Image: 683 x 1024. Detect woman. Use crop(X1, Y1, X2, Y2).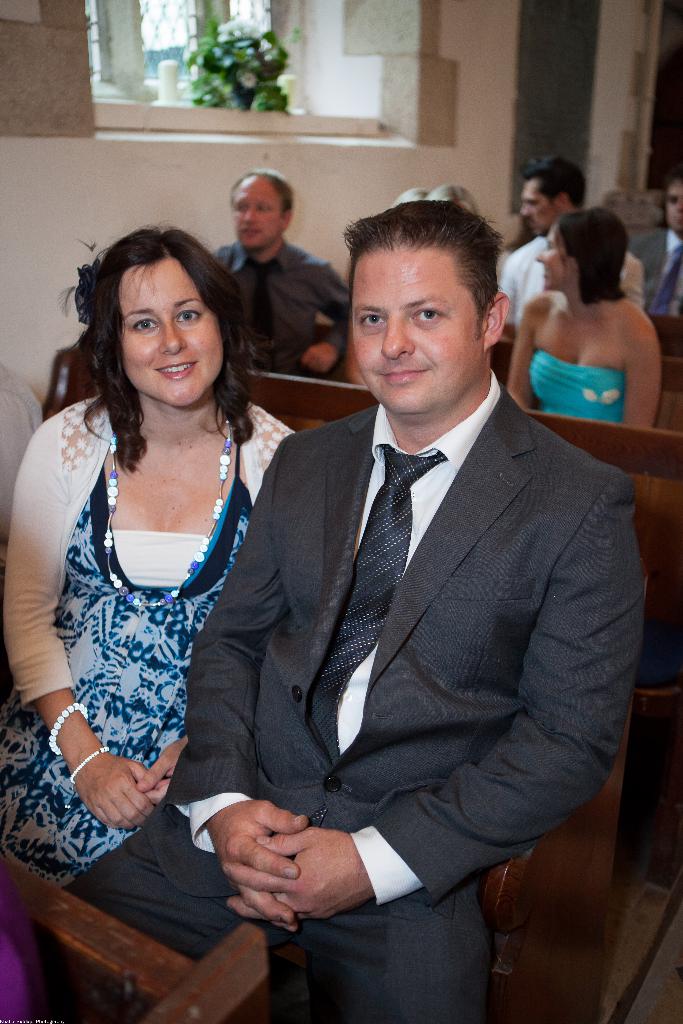
crop(22, 174, 317, 957).
